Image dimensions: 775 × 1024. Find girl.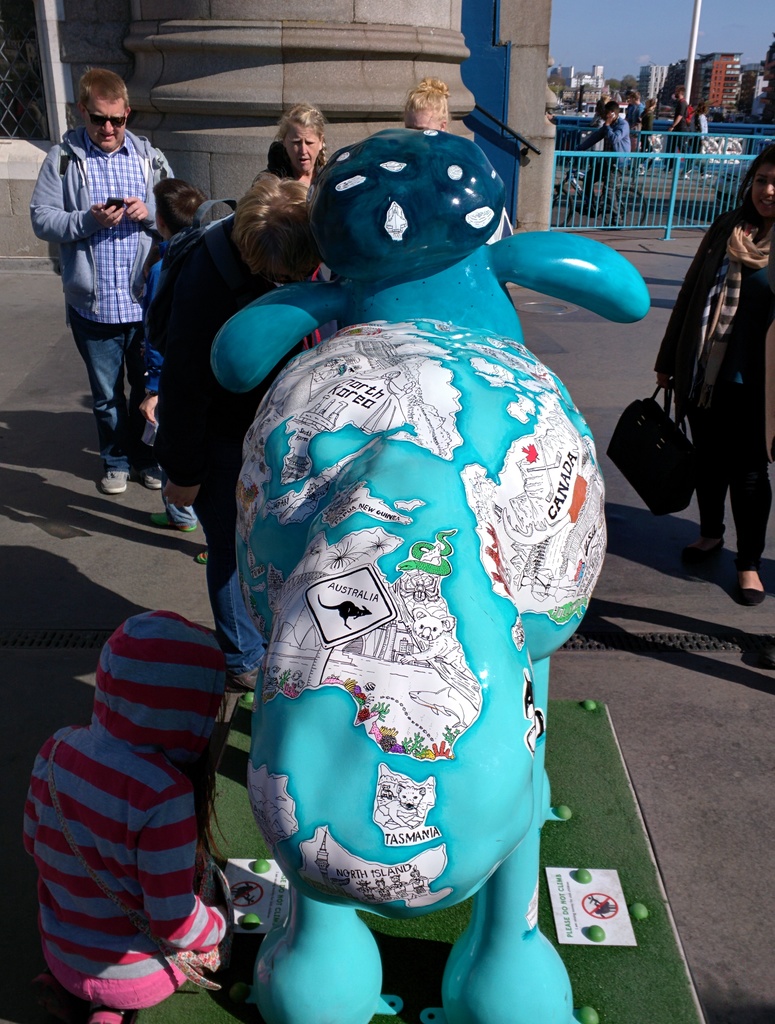
[256, 110, 324, 209].
